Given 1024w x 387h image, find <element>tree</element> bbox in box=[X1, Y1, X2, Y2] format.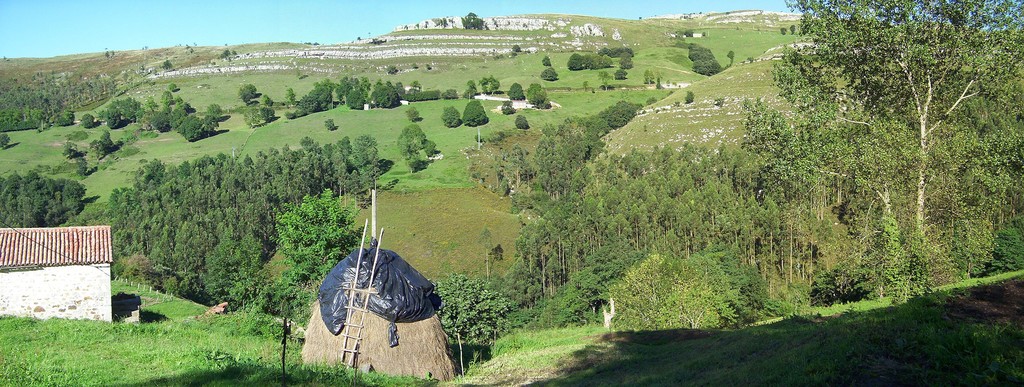
box=[326, 116, 342, 132].
